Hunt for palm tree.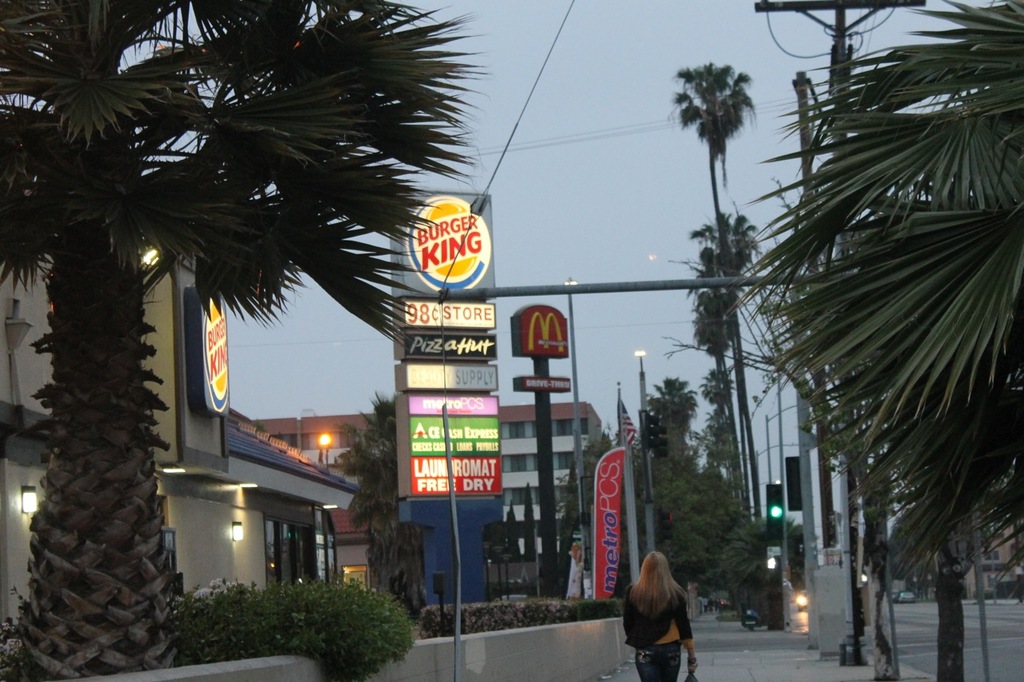
Hunted down at bbox=[681, 58, 750, 593].
